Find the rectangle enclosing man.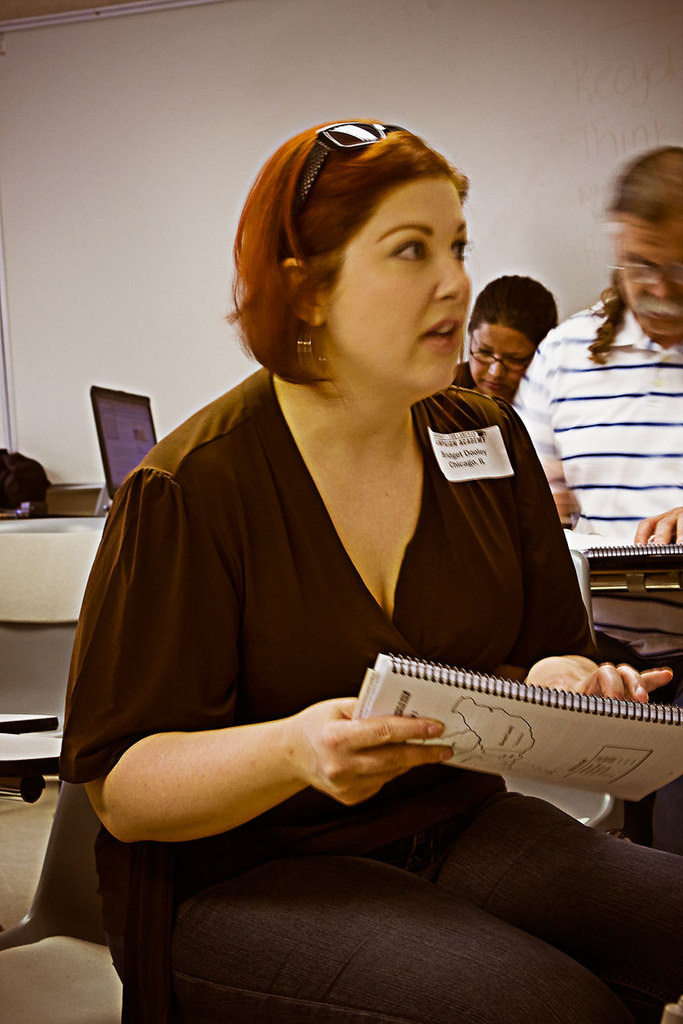
detection(503, 138, 682, 857).
